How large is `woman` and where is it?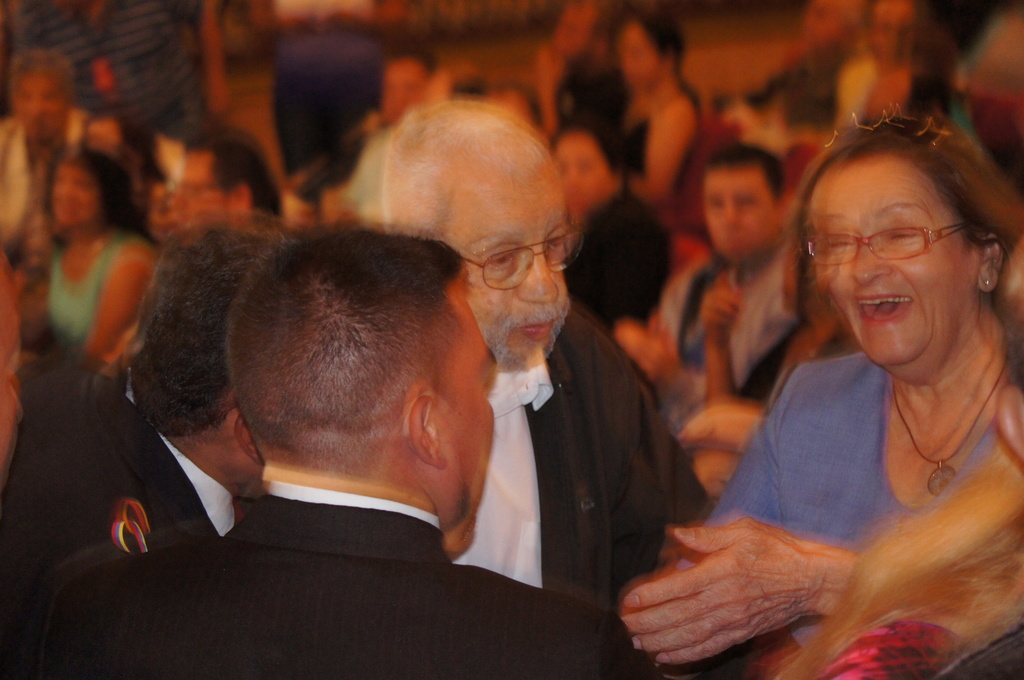
Bounding box: (x1=667, y1=107, x2=1019, y2=668).
